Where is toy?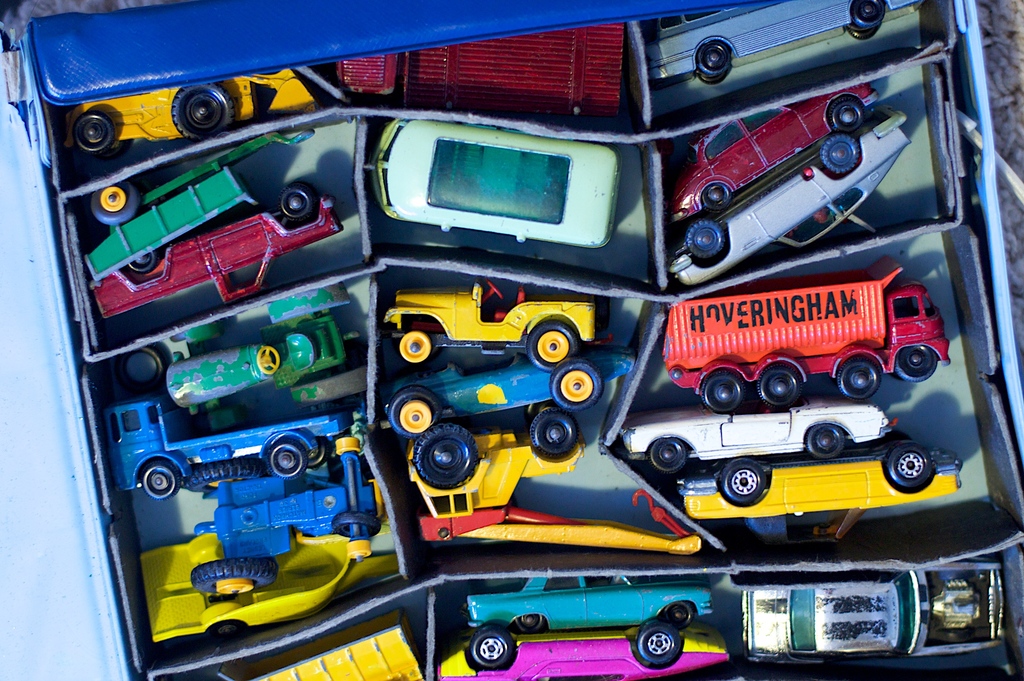
bbox=(662, 257, 953, 414).
